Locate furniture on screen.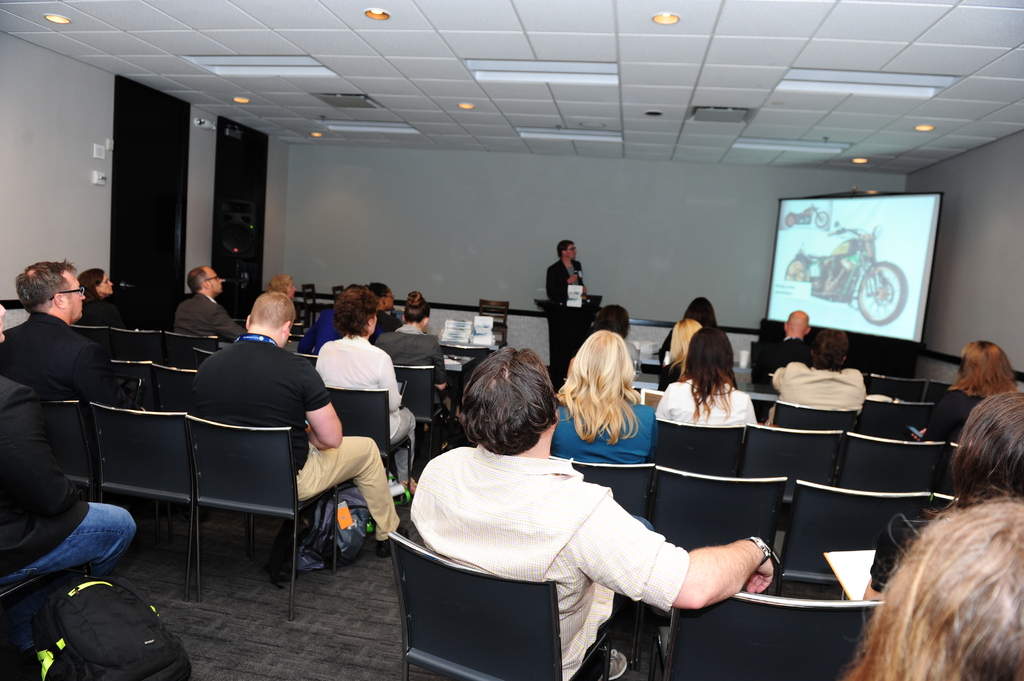
On screen at <bbox>773, 398, 861, 474</bbox>.
